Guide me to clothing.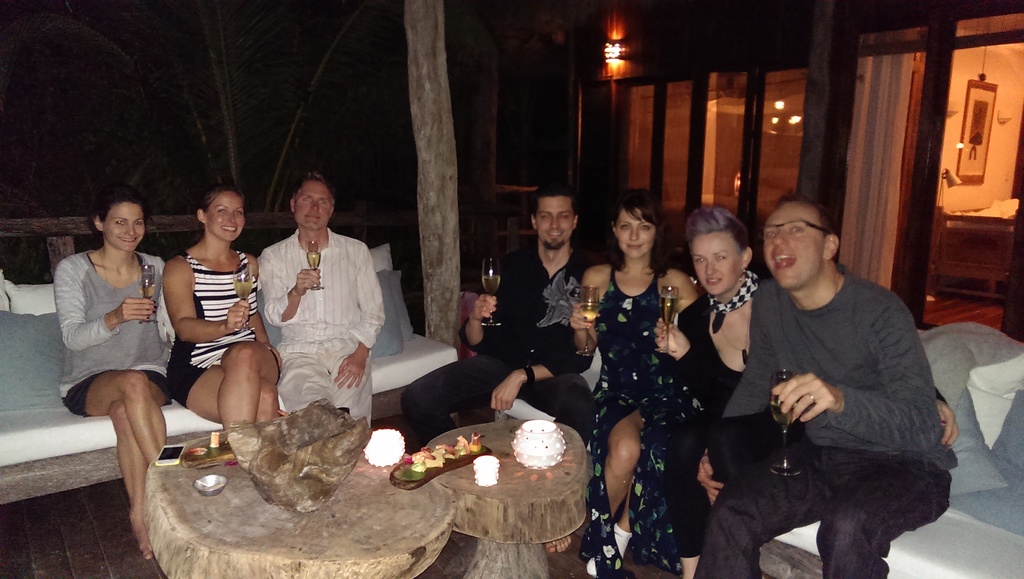
Guidance: 253, 206, 381, 421.
